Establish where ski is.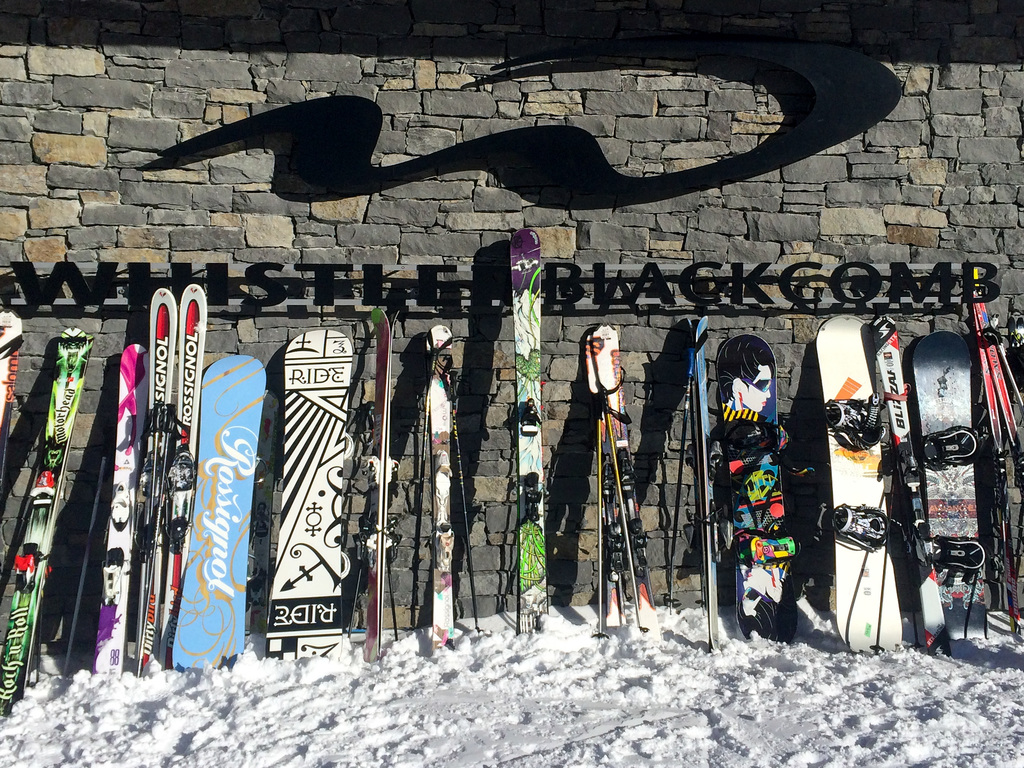
Established at (left=673, top=305, right=726, bottom=656).
